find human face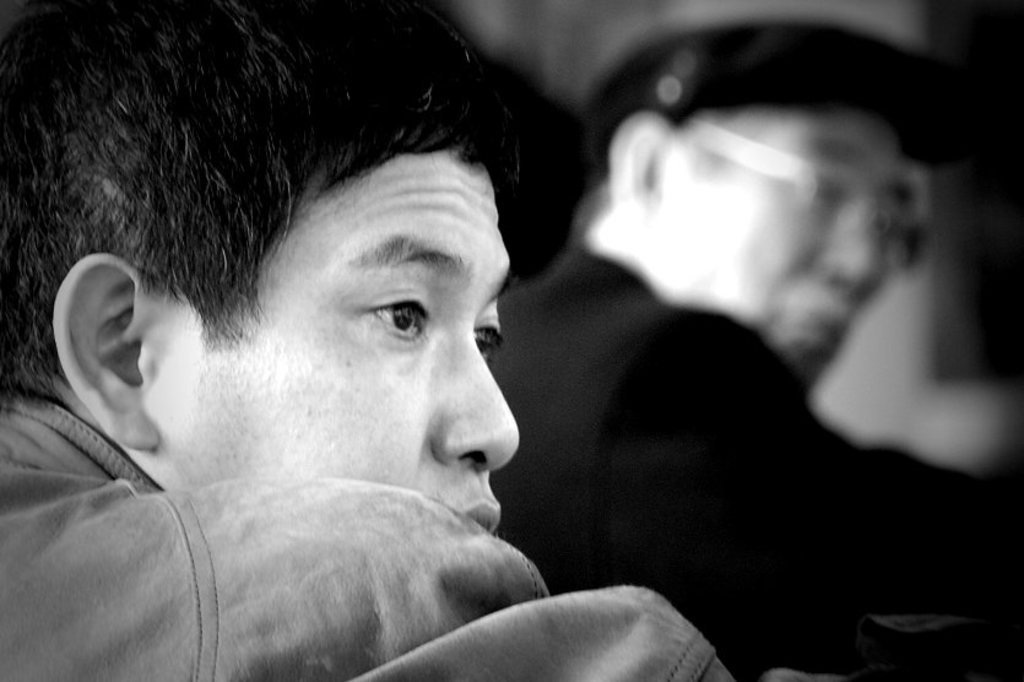
box=[672, 112, 896, 350]
